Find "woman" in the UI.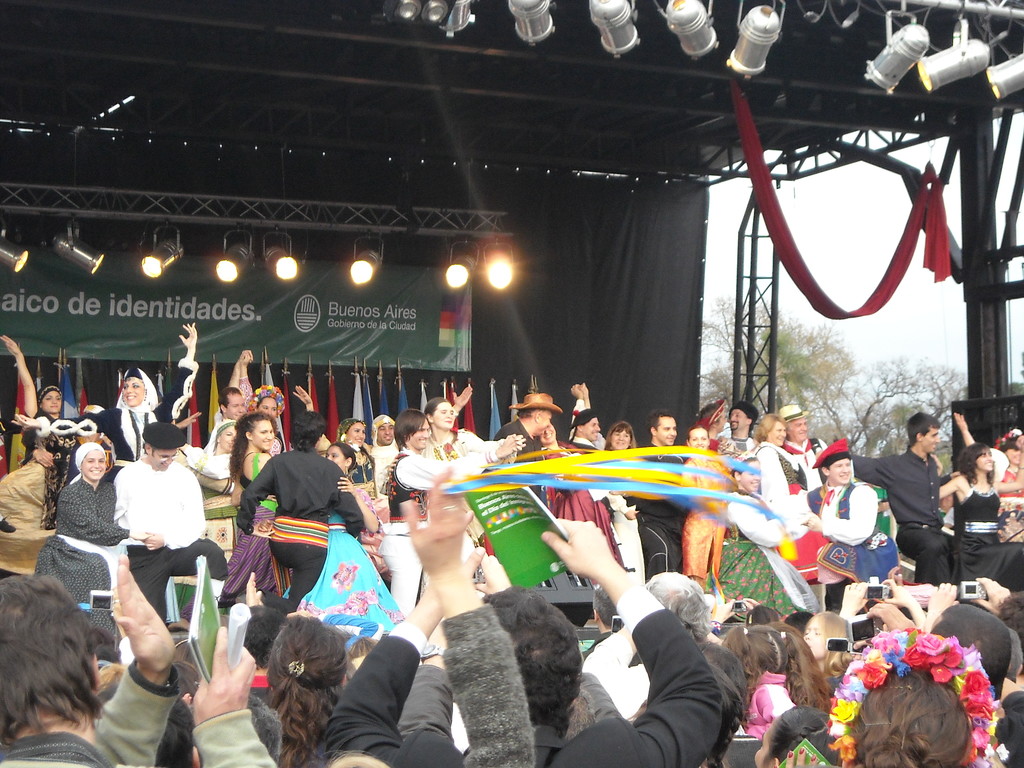
UI element at select_region(292, 385, 378, 495).
